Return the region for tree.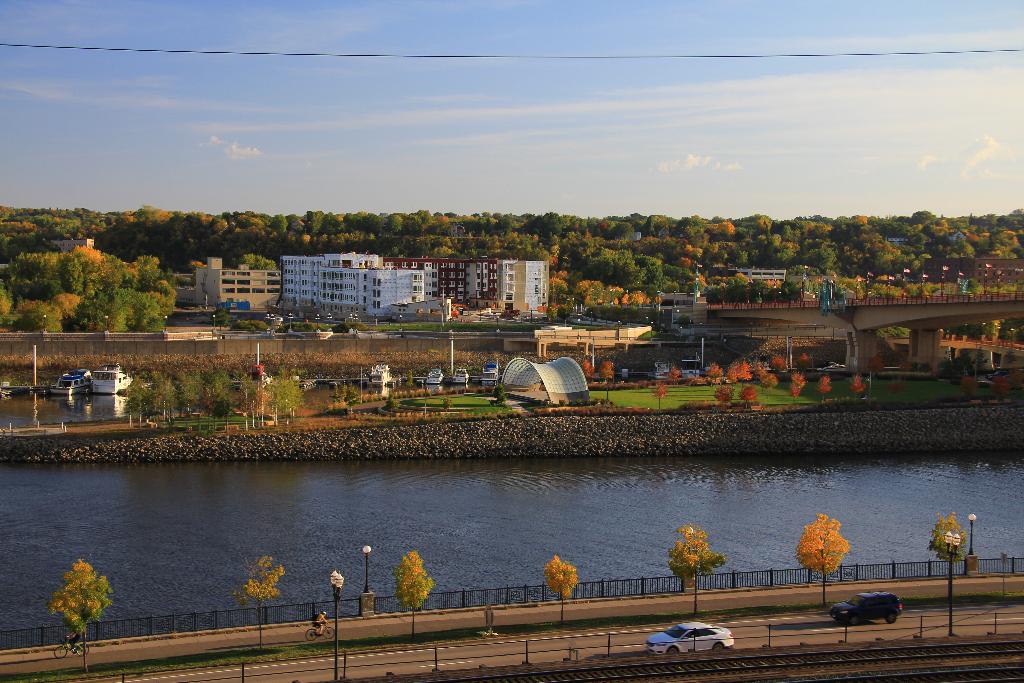
{"left": 696, "top": 359, "right": 728, "bottom": 380}.
